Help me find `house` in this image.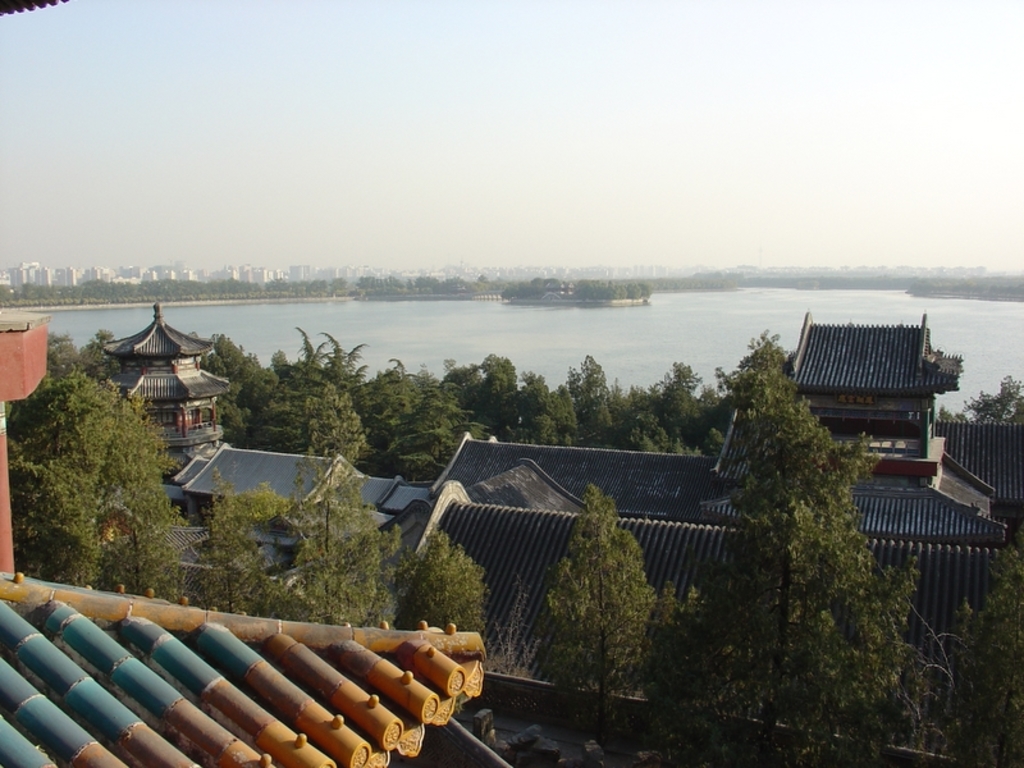
Found it: 84/303/236/475.
